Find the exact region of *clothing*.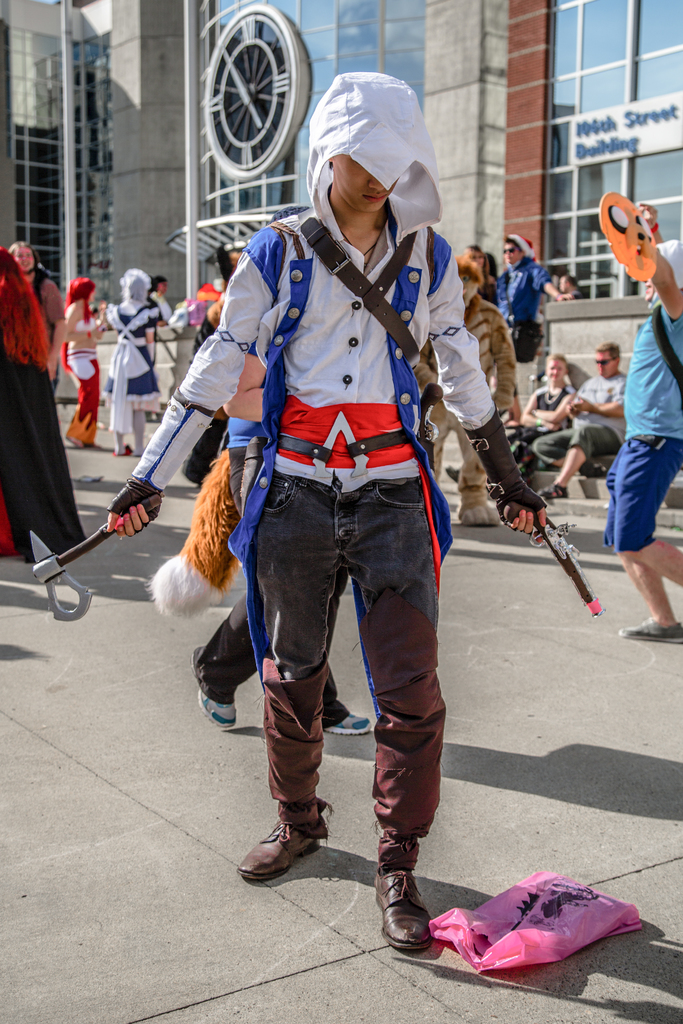
Exact region: region(26, 264, 64, 351).
